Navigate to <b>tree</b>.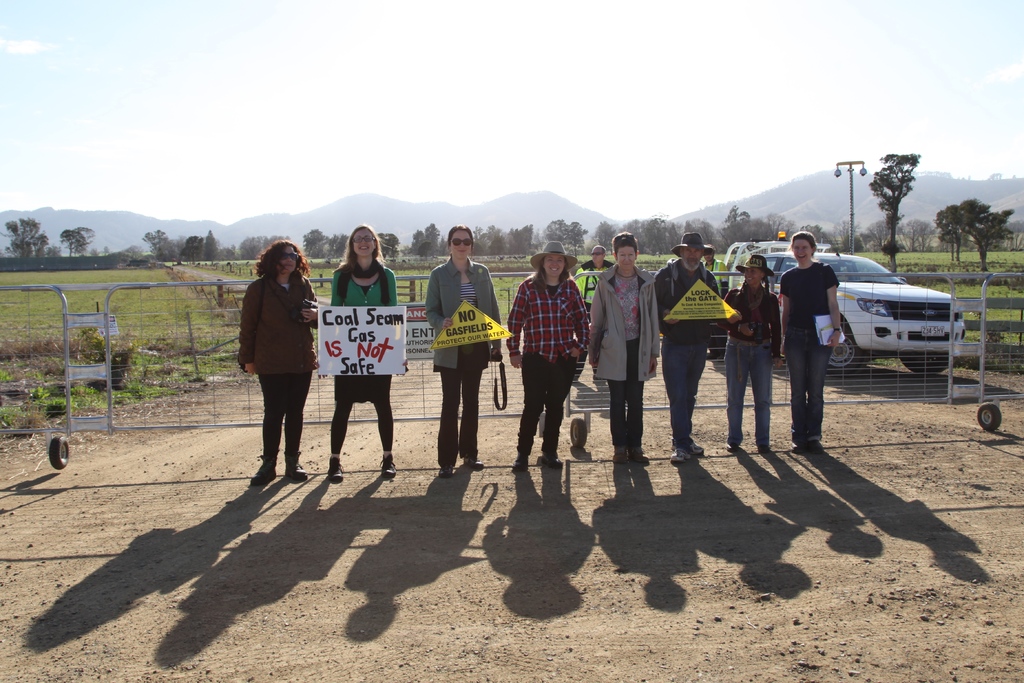
Navigation target: box=[136, 222, 172, 268].
